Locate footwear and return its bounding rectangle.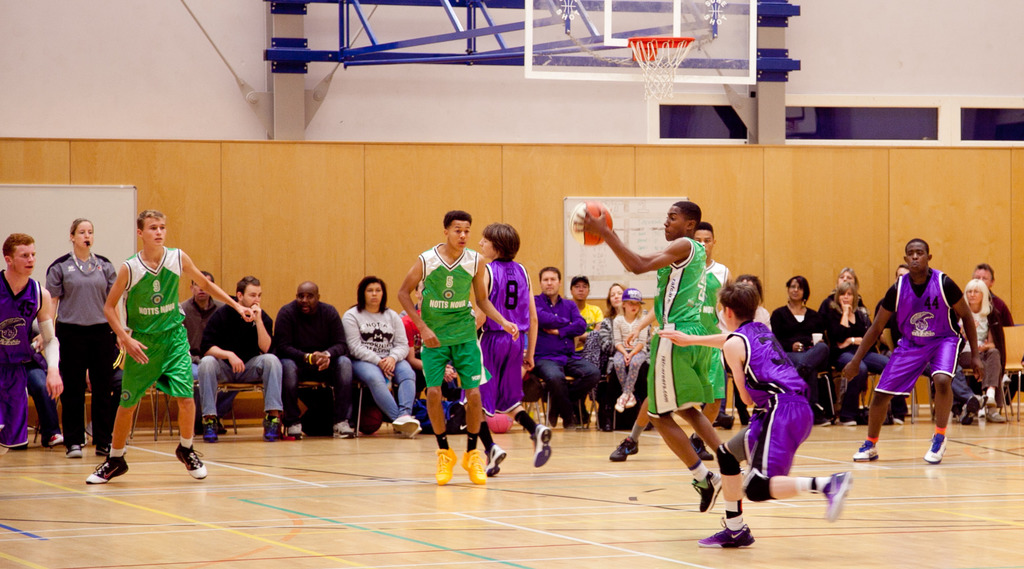
{"x1": 626, "y1": 394, "x2": 636, "y2": 406}.
